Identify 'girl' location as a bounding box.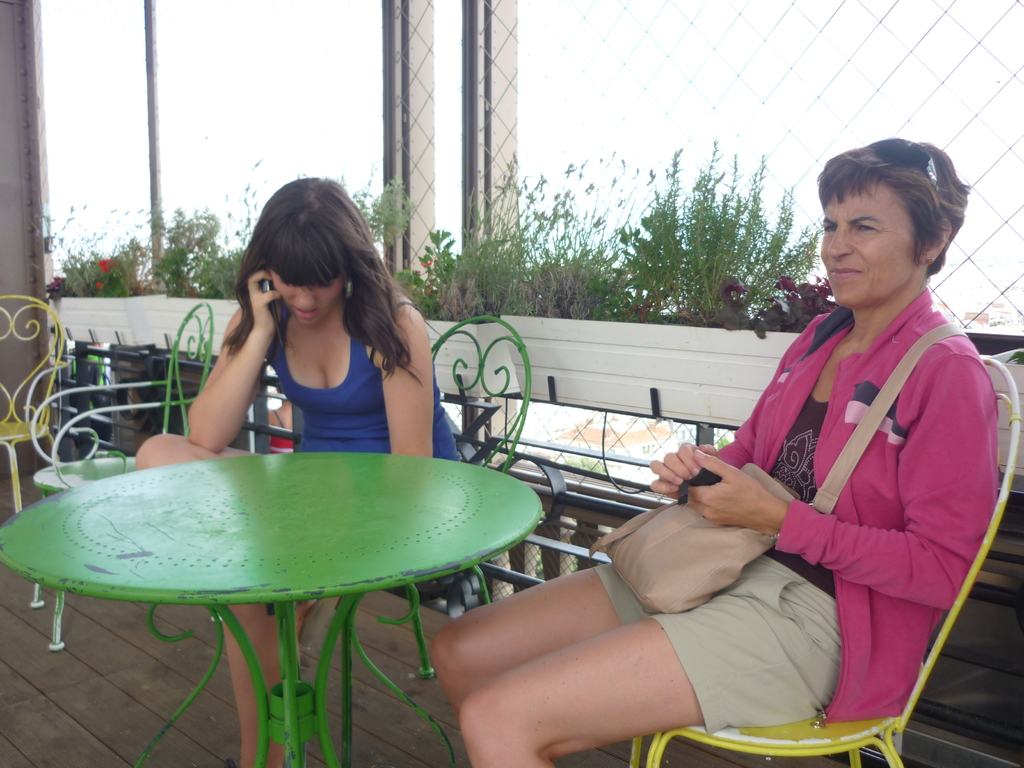
<region>130, 177, 459, 767</region>.
